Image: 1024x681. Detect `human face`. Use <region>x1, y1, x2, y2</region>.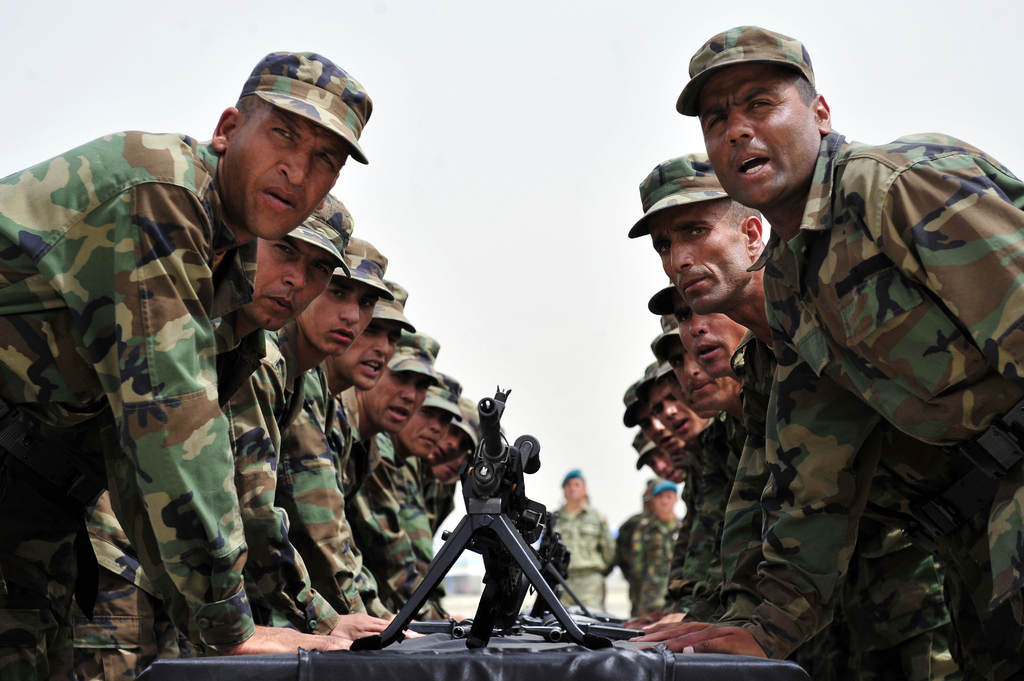
<region>649, 451, 679, 479</region>.
